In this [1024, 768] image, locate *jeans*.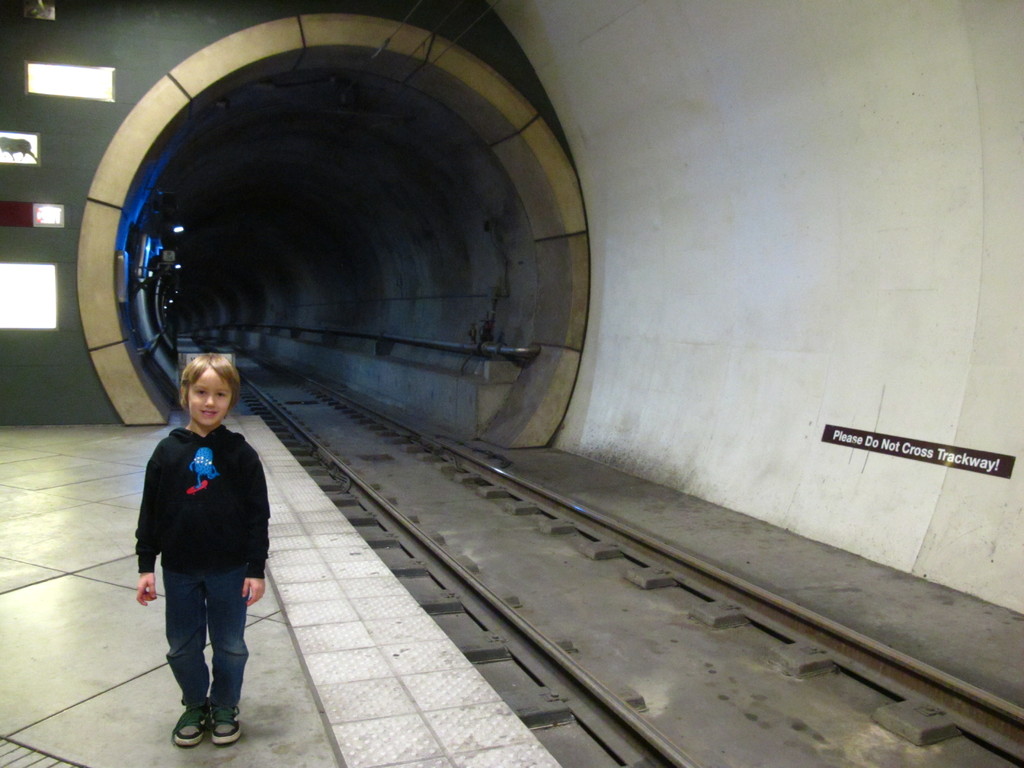
Bounding box: locate(162, 566, 246, 719).
